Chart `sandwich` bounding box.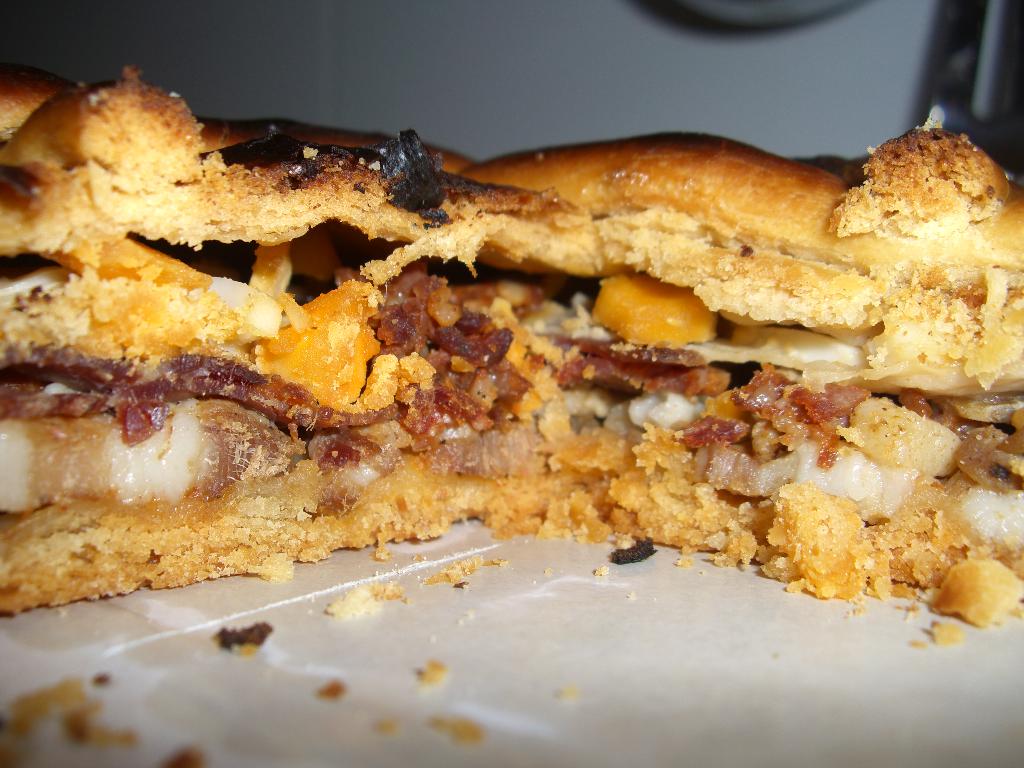
Charted: detection(0, 60, 1023, 642).
